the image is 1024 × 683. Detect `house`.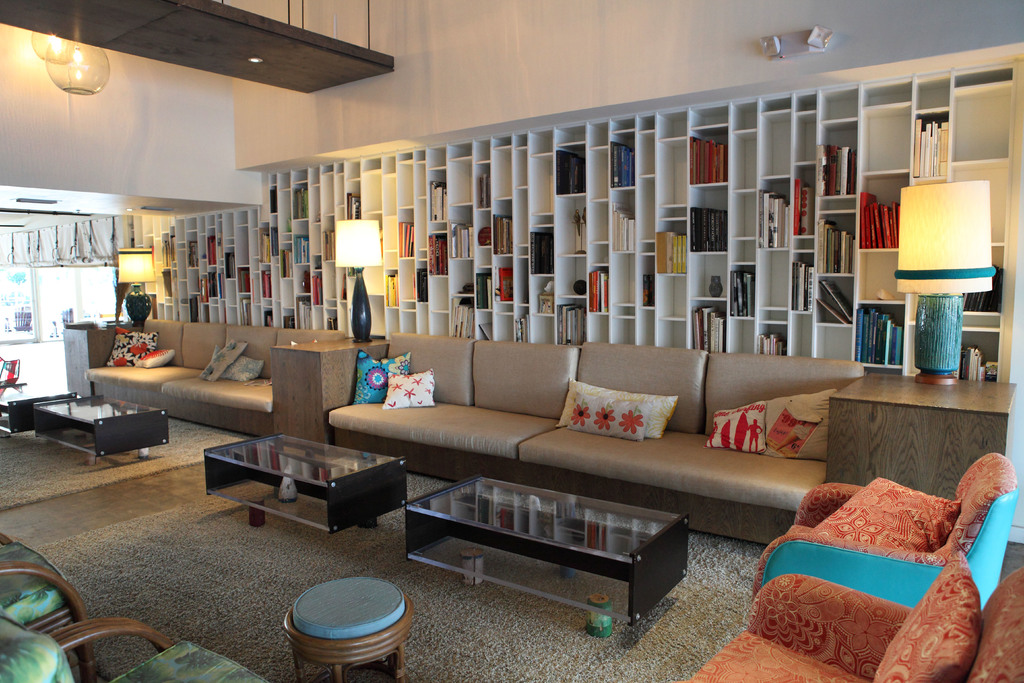
Detection: (left=0, top=0, right=1023, bottom=682).
